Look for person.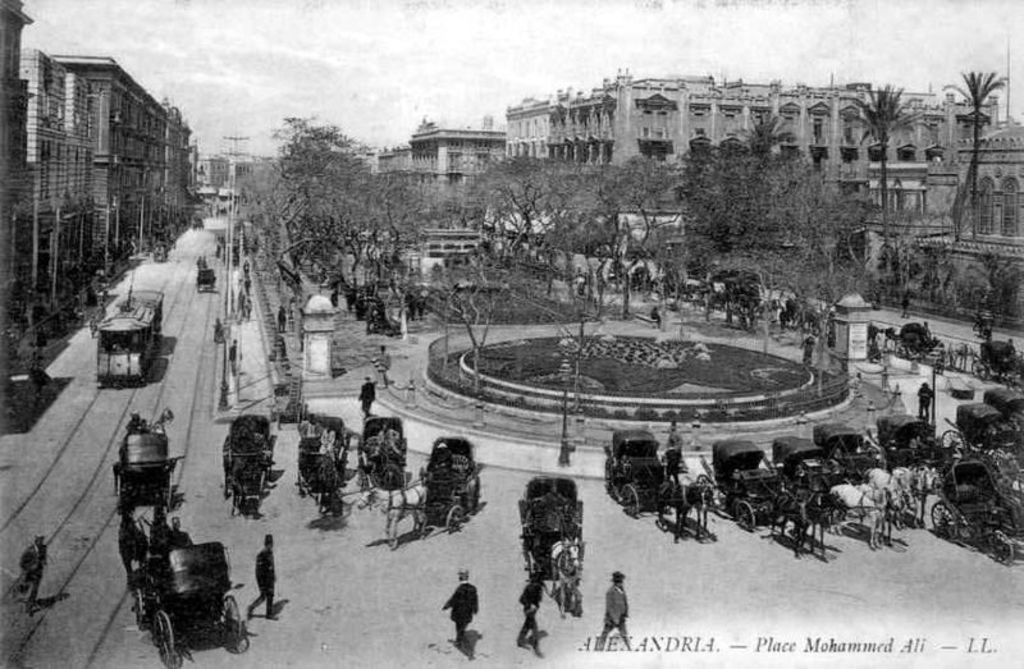
Found: select_region(355, 370, 379, 420).
